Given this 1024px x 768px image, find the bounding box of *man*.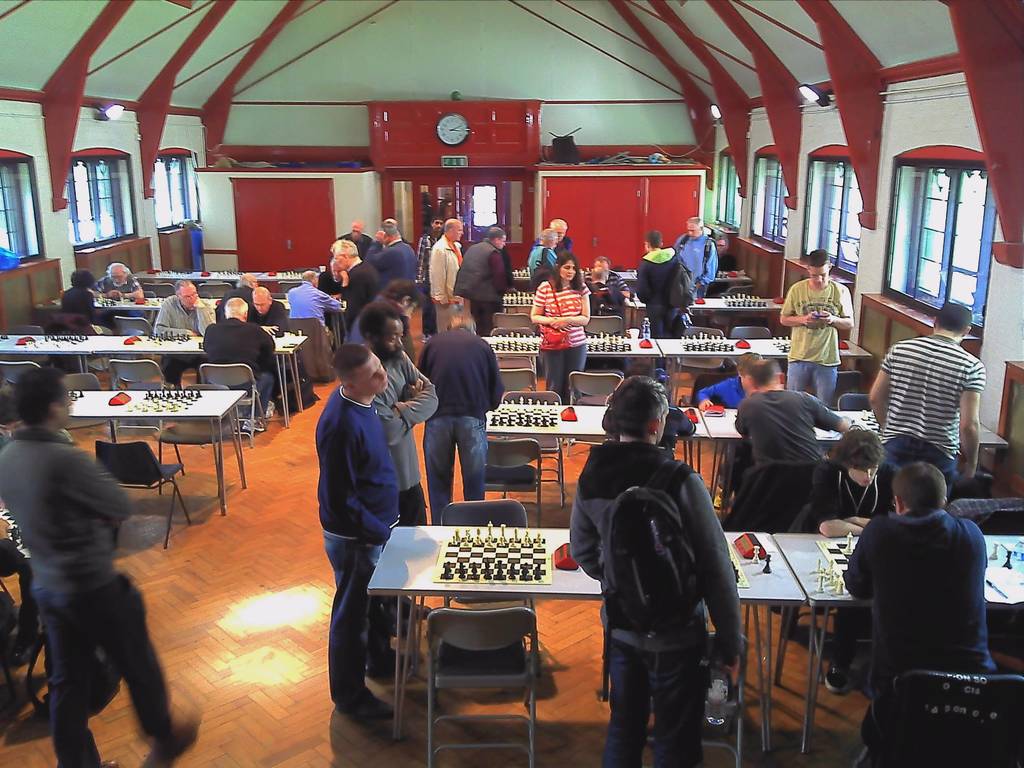
left=8, top=375, right=180, bottom=760.
